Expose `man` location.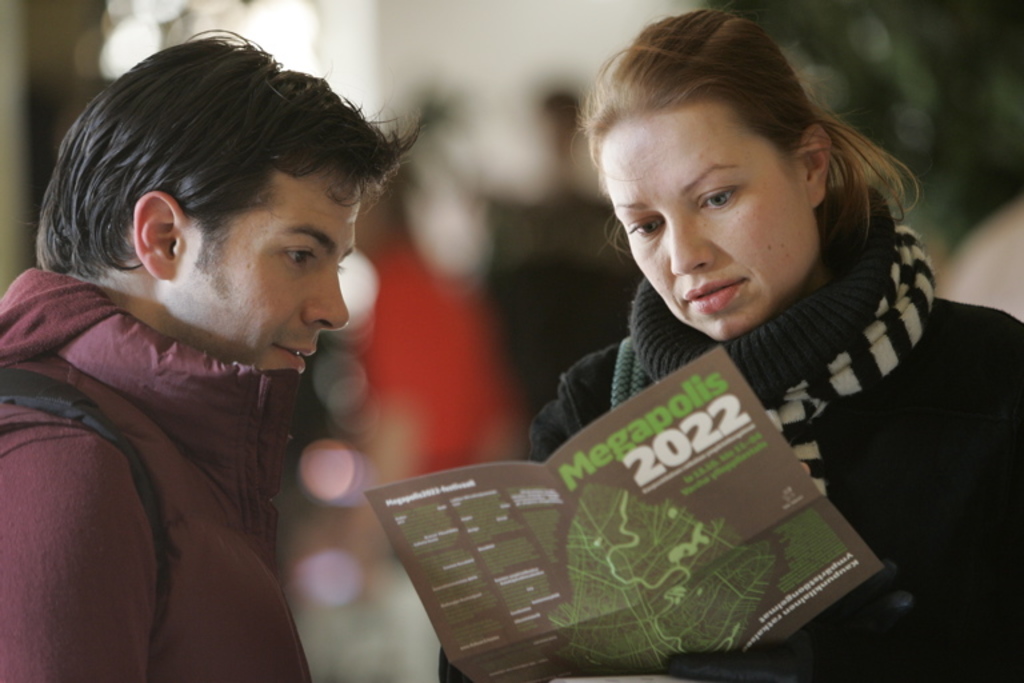
Exposed at (left=0, top=19, right=467, bottom=664).
